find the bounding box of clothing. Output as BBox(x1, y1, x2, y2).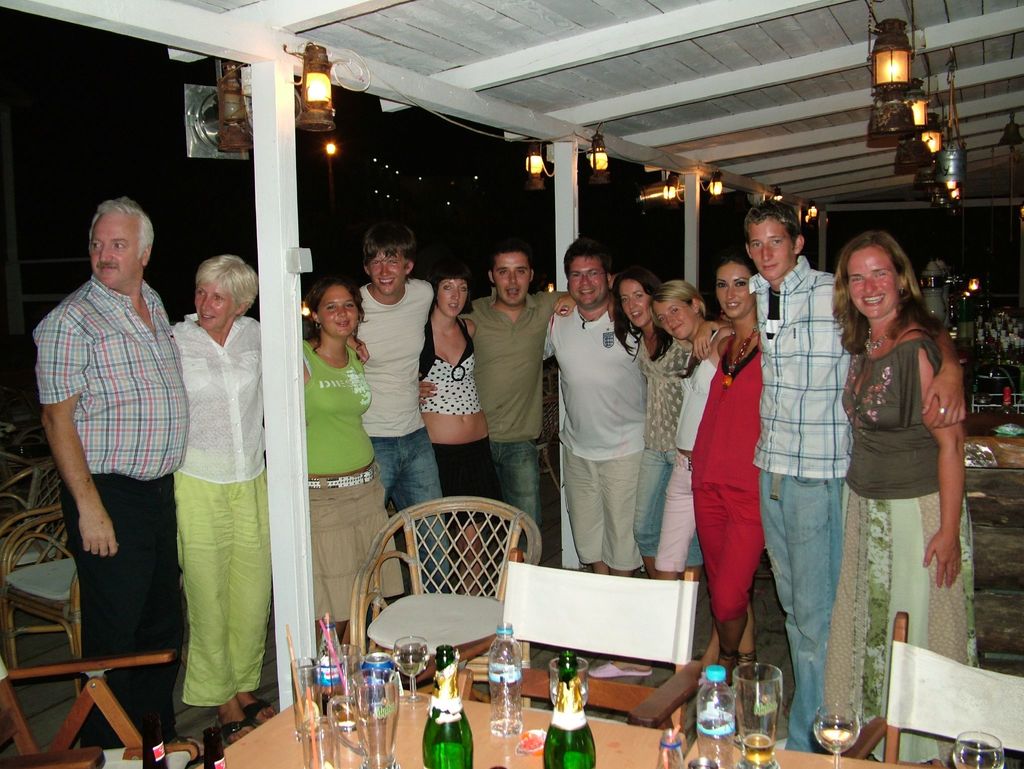
BBox(545, 306, 646, 569).
